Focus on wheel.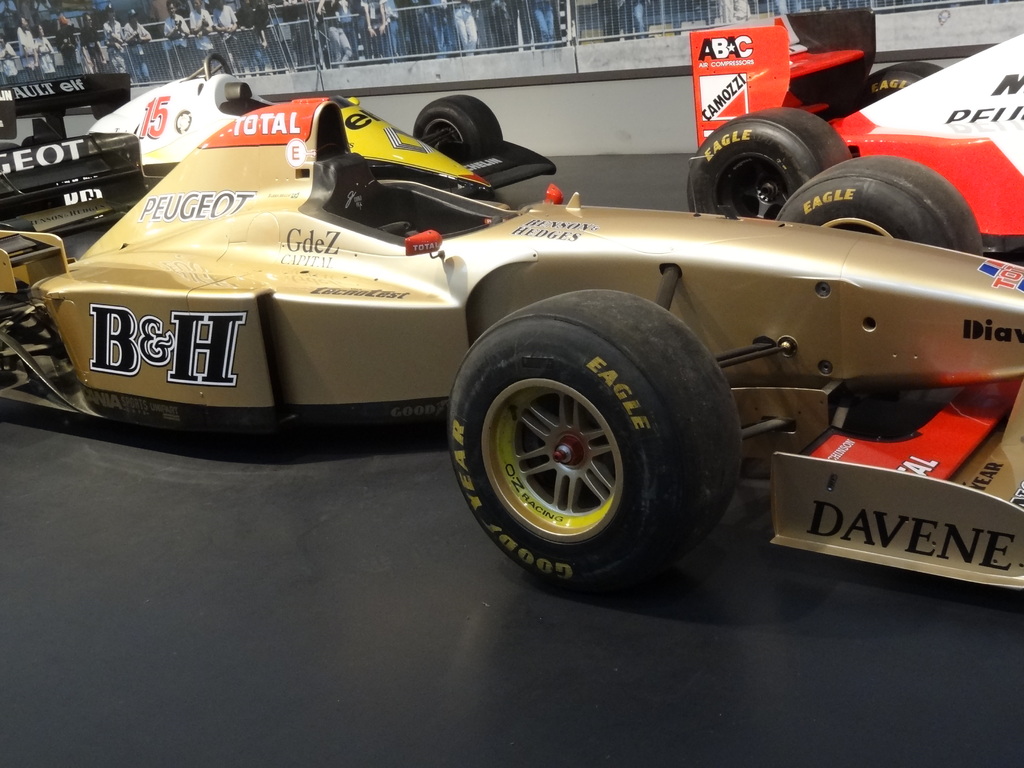
Focused at (left=686, top=106, right=856, bottom=221).
